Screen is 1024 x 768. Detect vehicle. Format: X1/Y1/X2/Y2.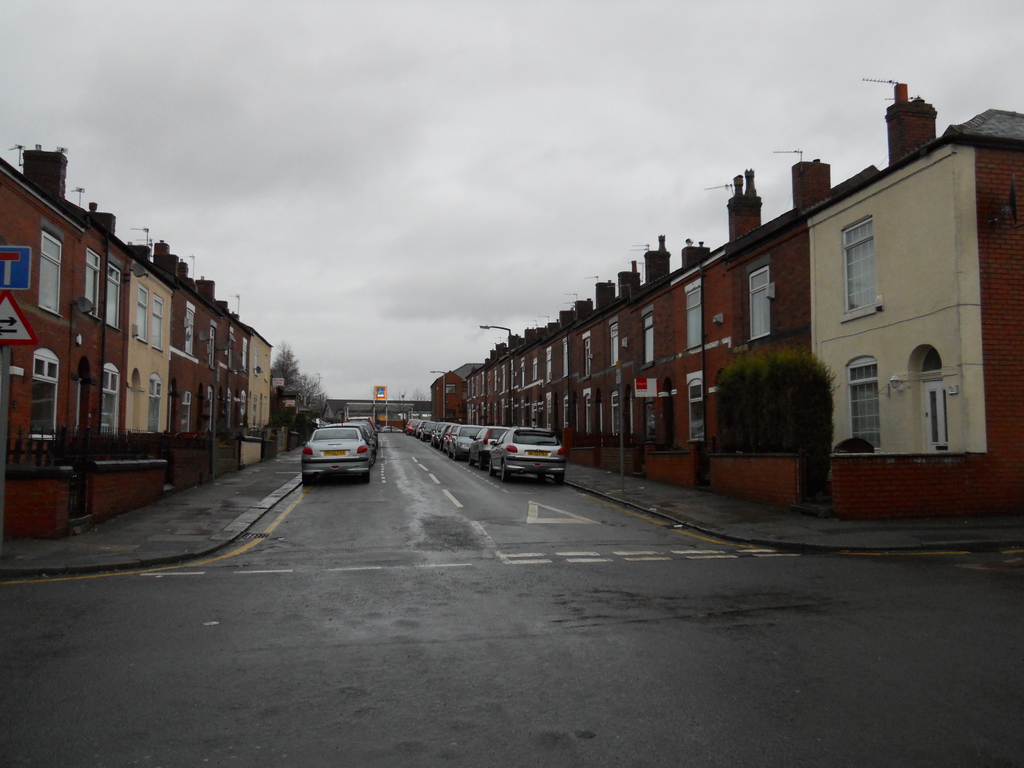
380/423/401/435.
